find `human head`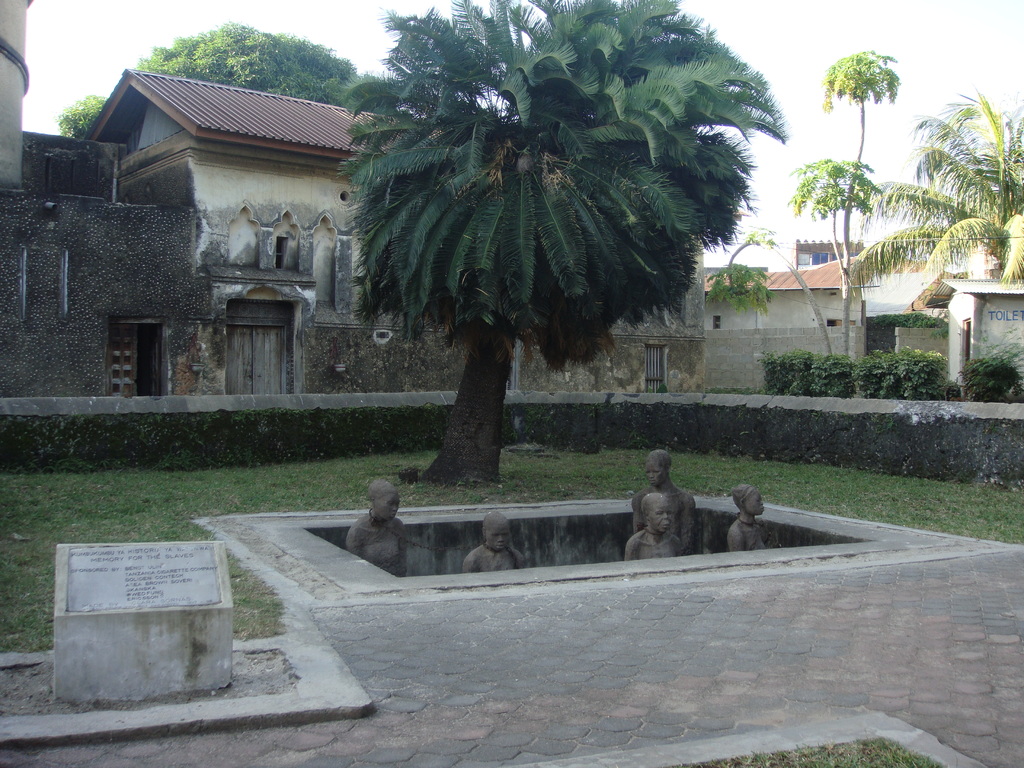
<bbox>732, 484, 764, 515</bbox>
